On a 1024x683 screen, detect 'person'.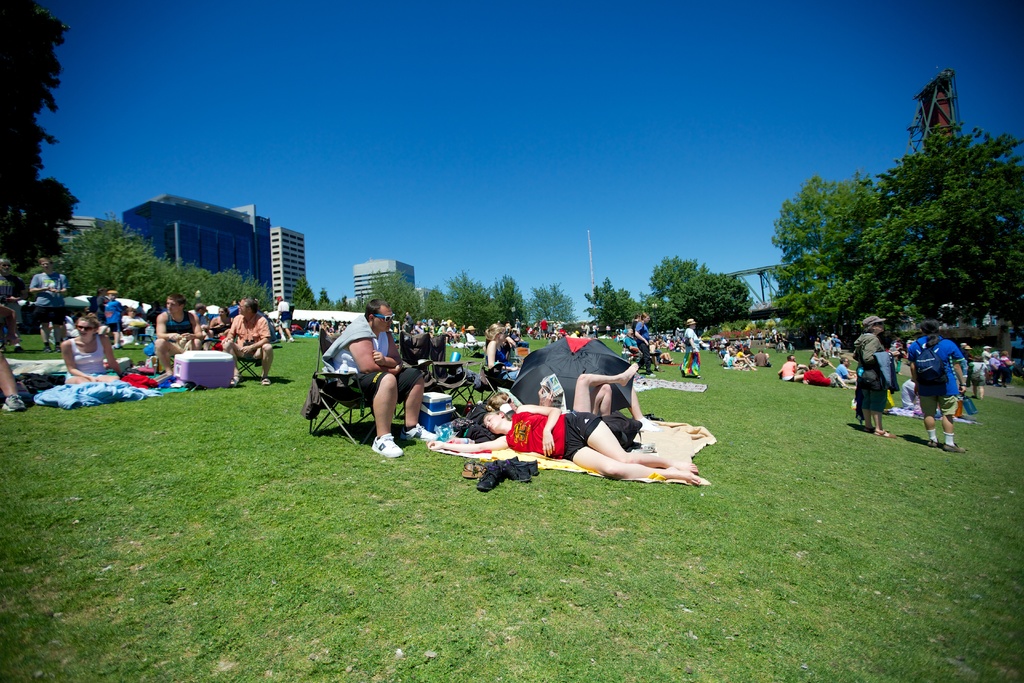
{"left": 0, "top": 256, "right": 21, "bottom": 313}.
